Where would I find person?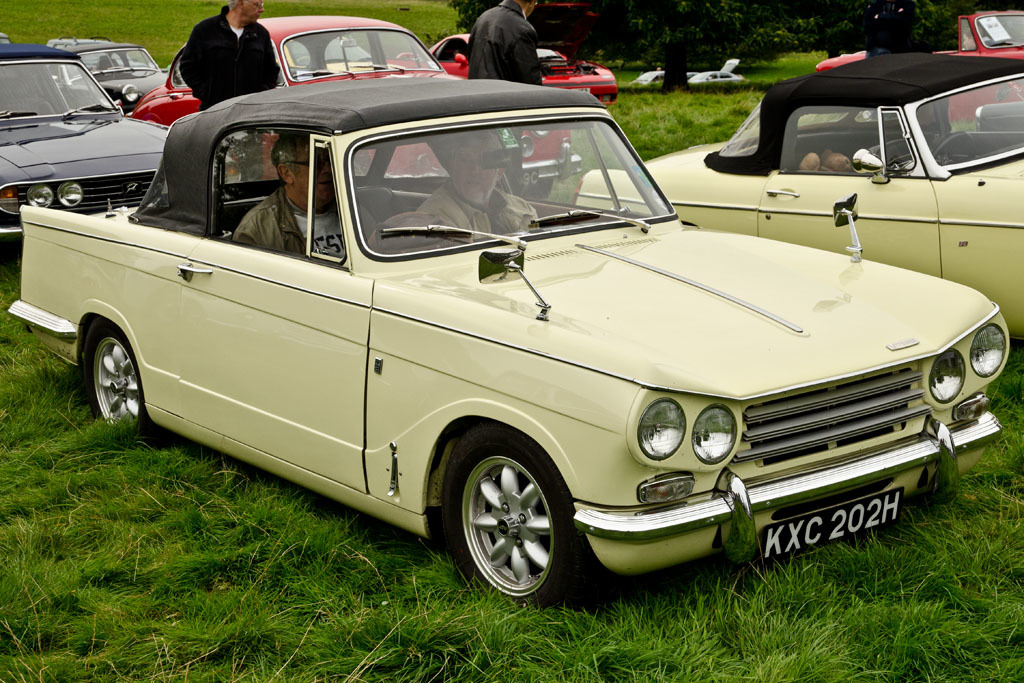
At [230,127,390,262].
